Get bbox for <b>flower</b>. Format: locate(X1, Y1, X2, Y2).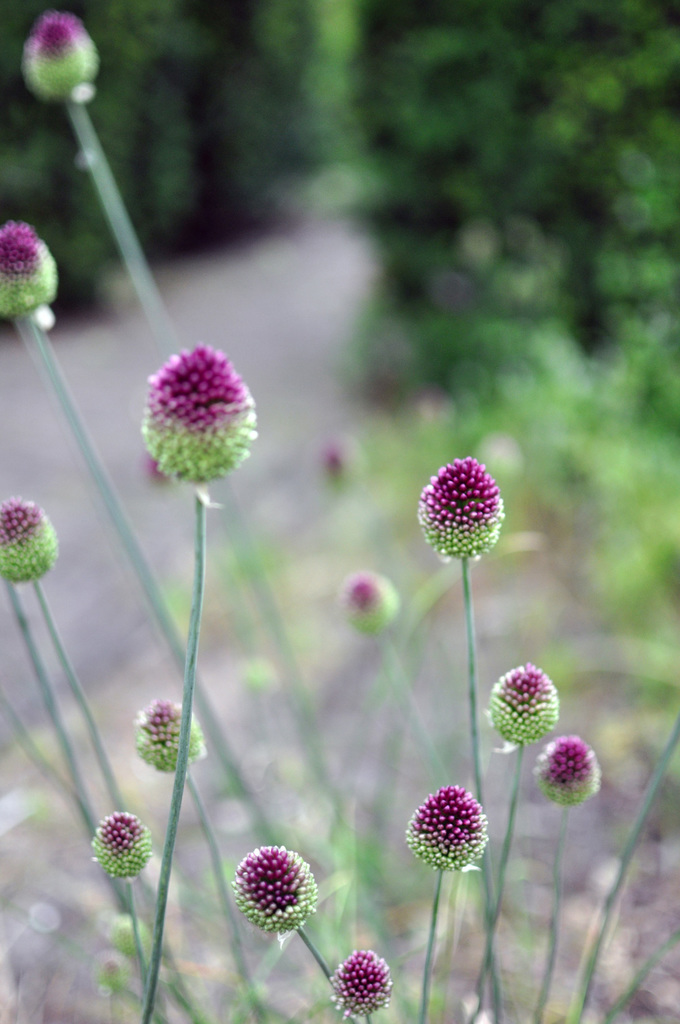
locate(137, 340, 252, 485).
